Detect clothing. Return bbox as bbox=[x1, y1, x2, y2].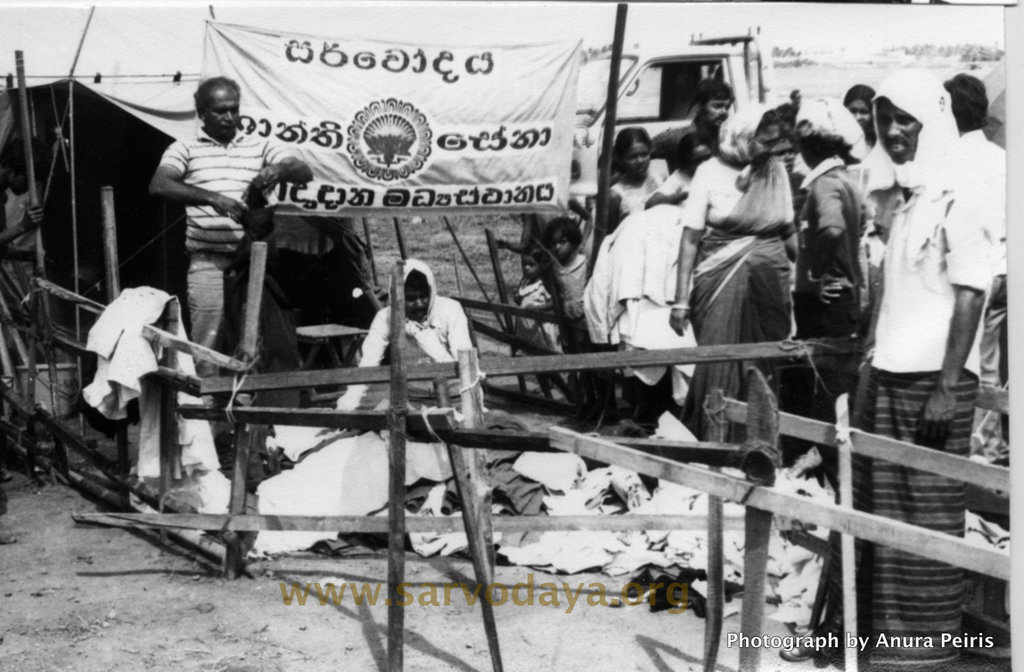
bbox=[549, 249, 589, 364].
